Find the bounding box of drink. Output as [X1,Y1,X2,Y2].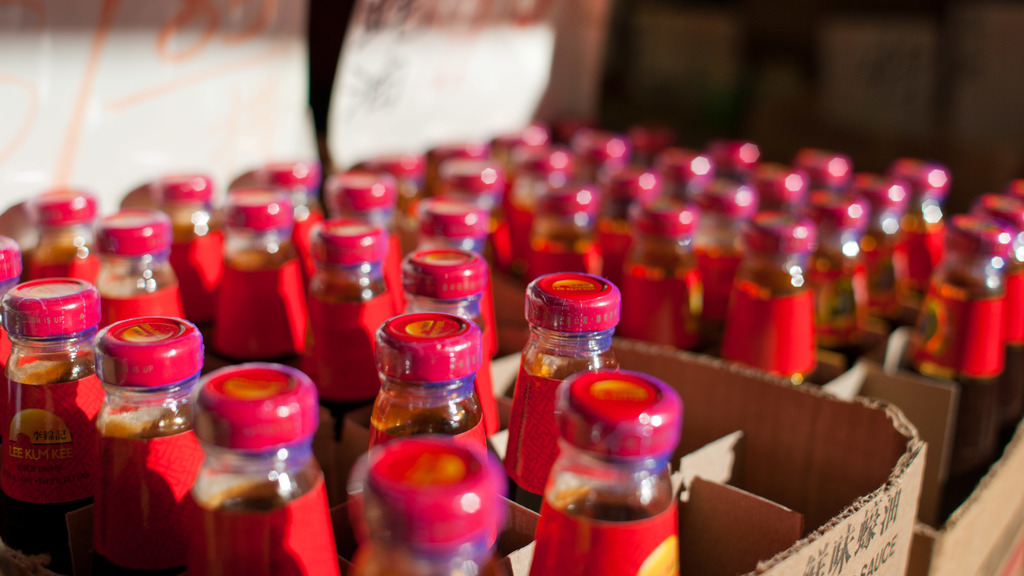
[861,170,900,333].
